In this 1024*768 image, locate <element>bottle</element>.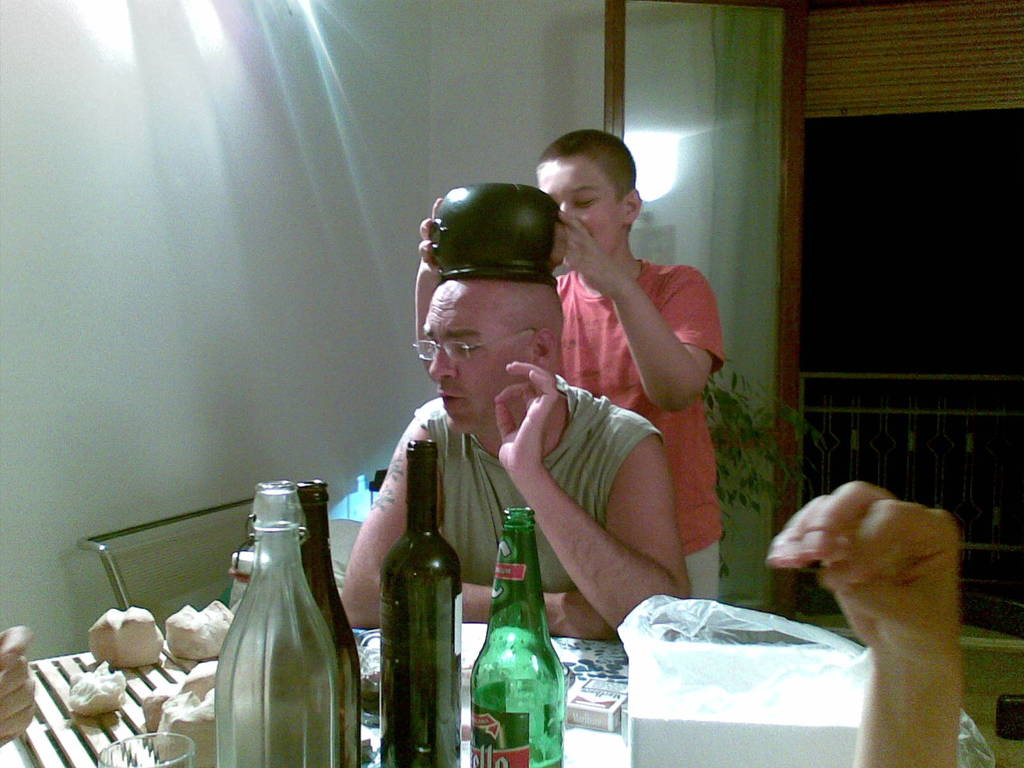
Bounding box: [x1=269, y1=476, x2=362, y2=767].
